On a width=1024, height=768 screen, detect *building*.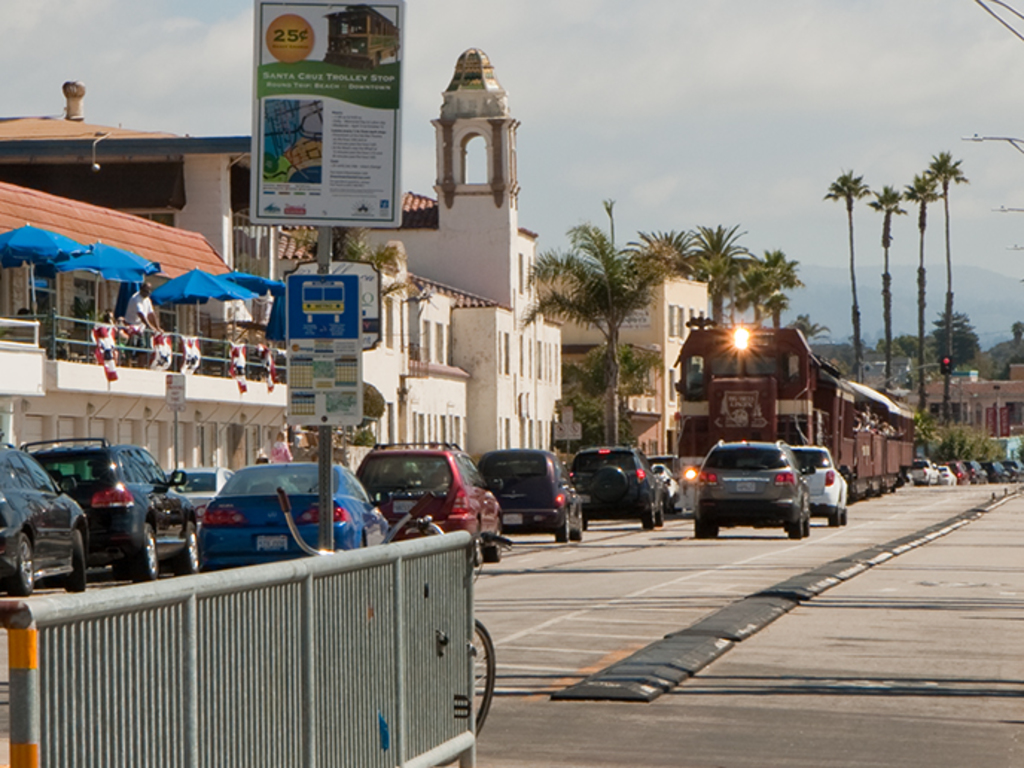
<region>920, 362, 1023, 438</region>.
